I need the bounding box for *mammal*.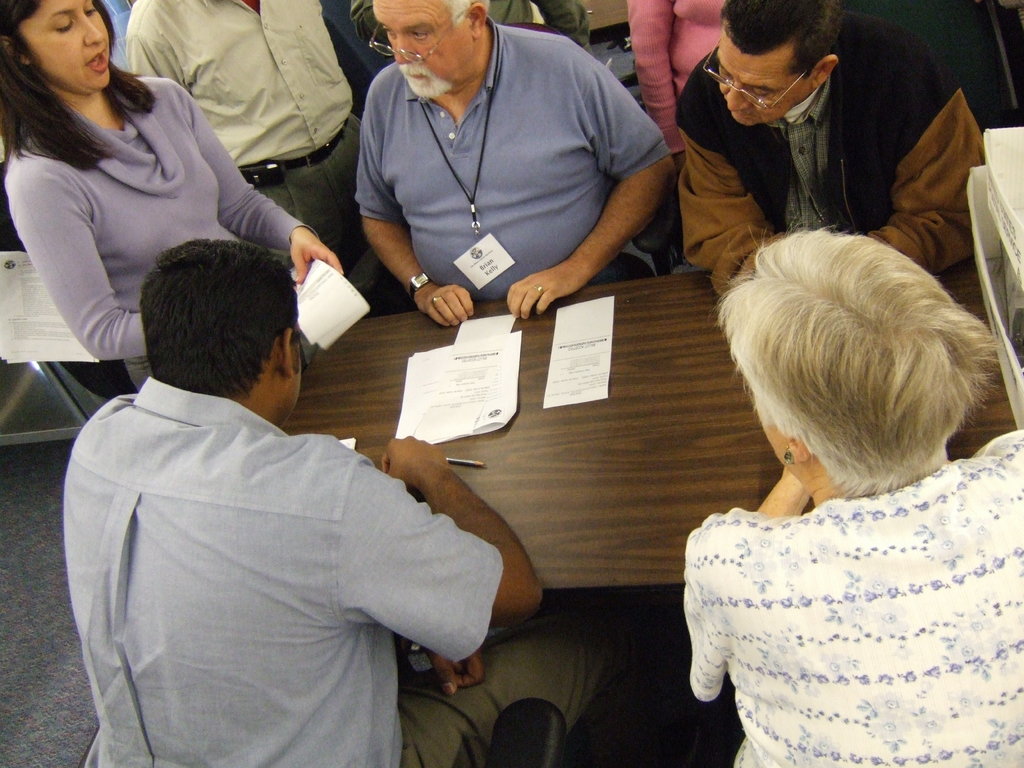
Here it is: (x1=346, y1=0, x2=593, y2=54).
